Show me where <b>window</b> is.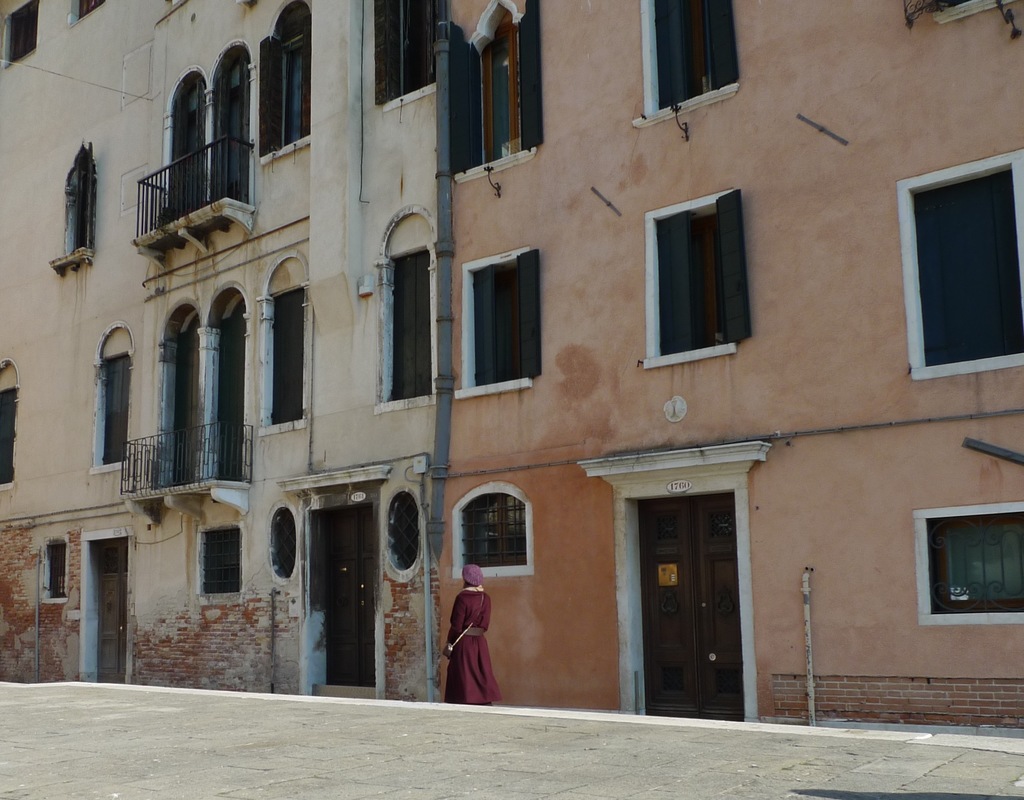
<b>window</b> is at <bbox>664, 191, 741, 352</bbox>.
